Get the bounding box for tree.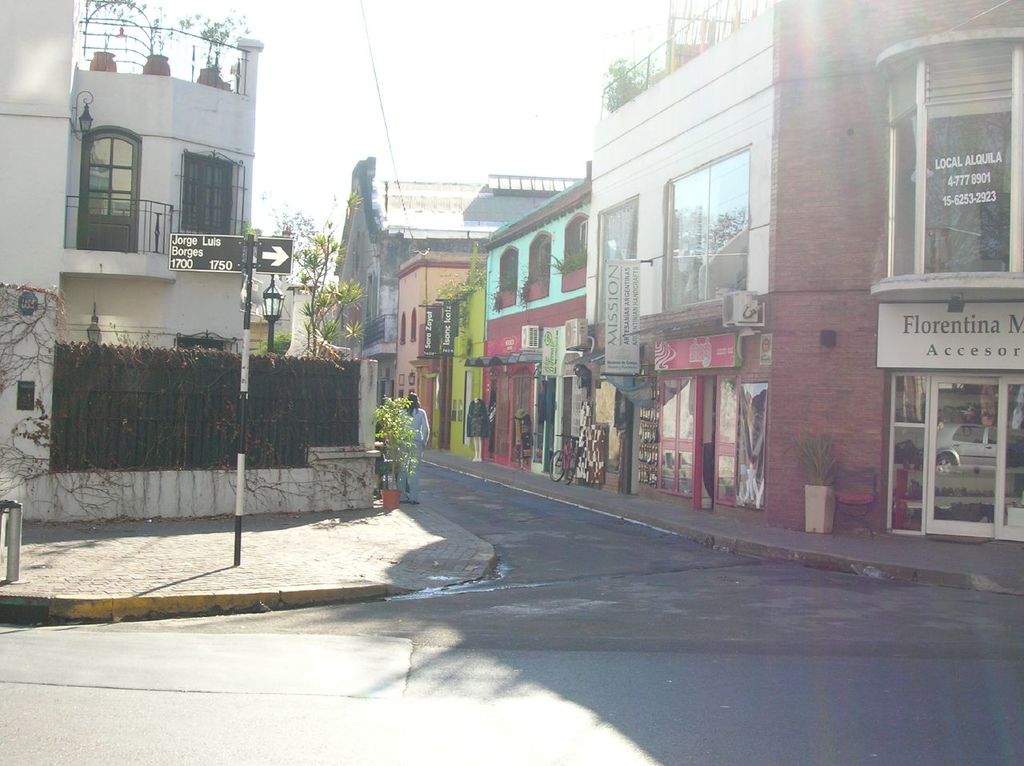
region(2, 271, 369, 543).
